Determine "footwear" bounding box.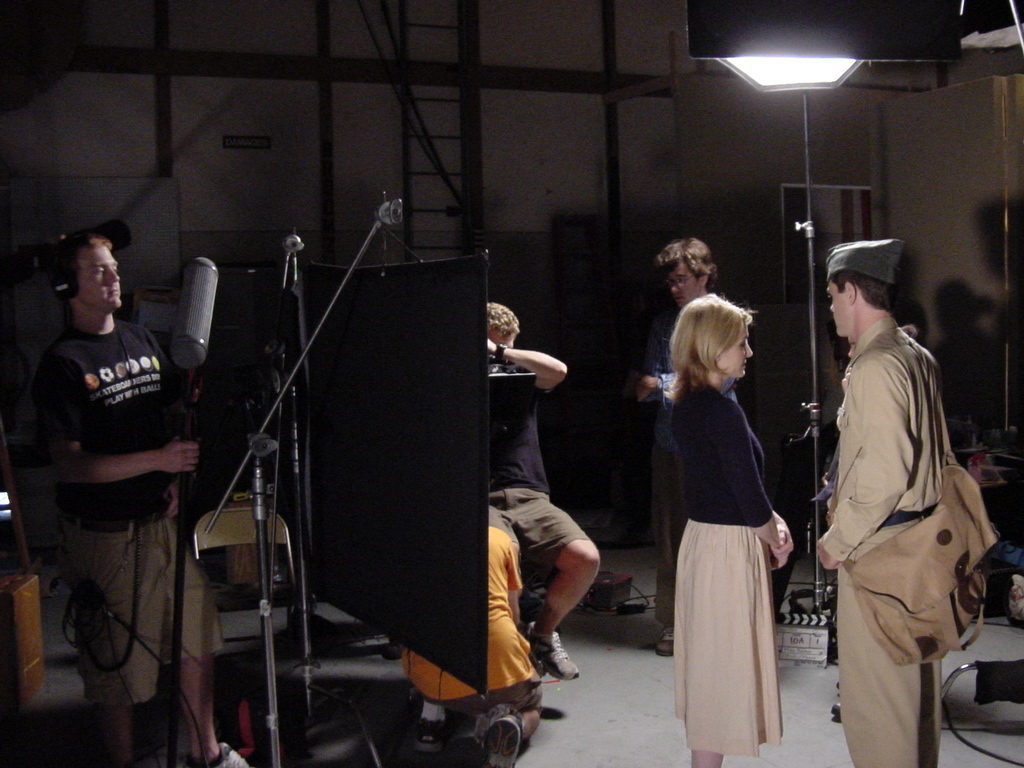
Determined: [415,715,447,753].
